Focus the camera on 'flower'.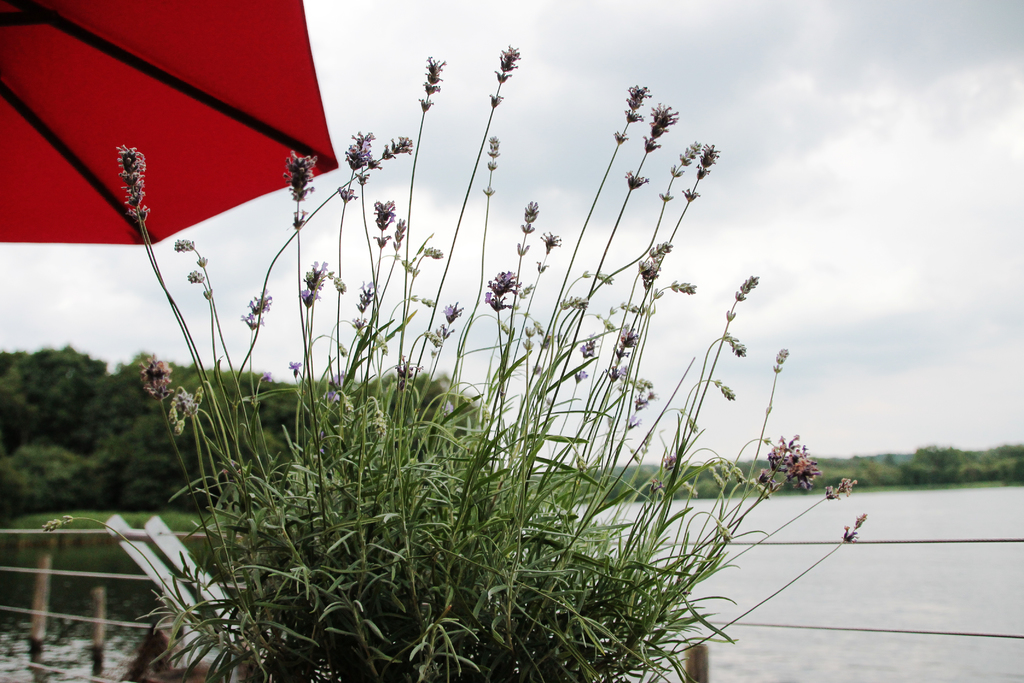
Focus region: x1=541, y1=231, x2=559, y2=249.
